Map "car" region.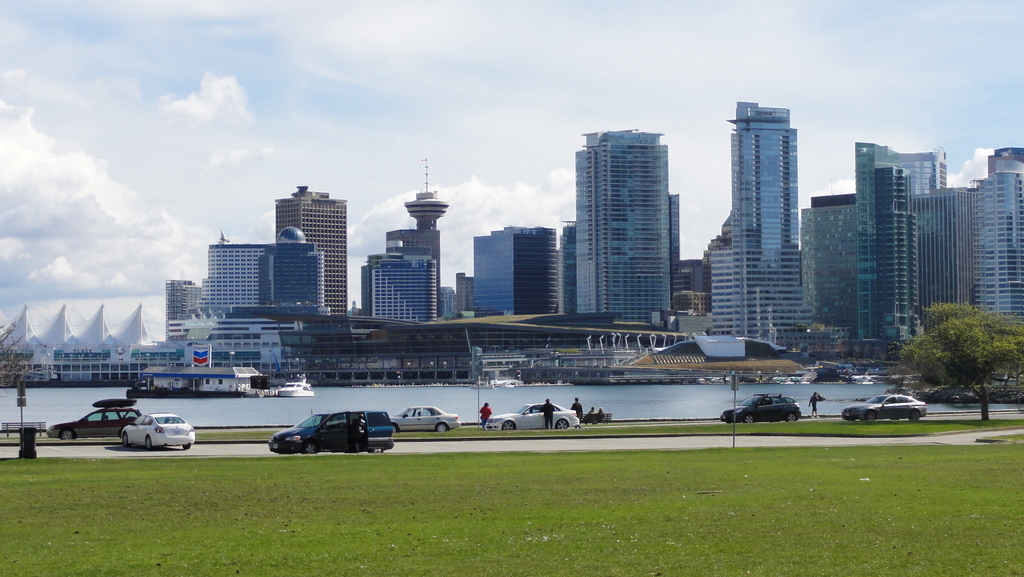
Mapped to [left=268, top=409, right=393, bottom=452].
